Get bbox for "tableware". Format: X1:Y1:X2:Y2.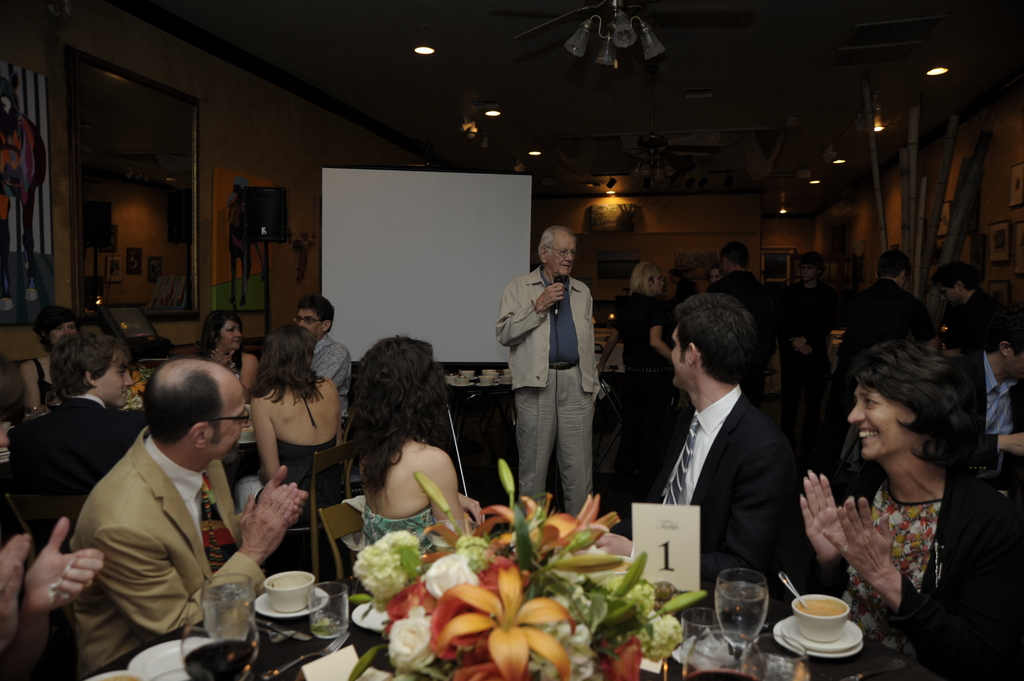
777:574:808:608.
